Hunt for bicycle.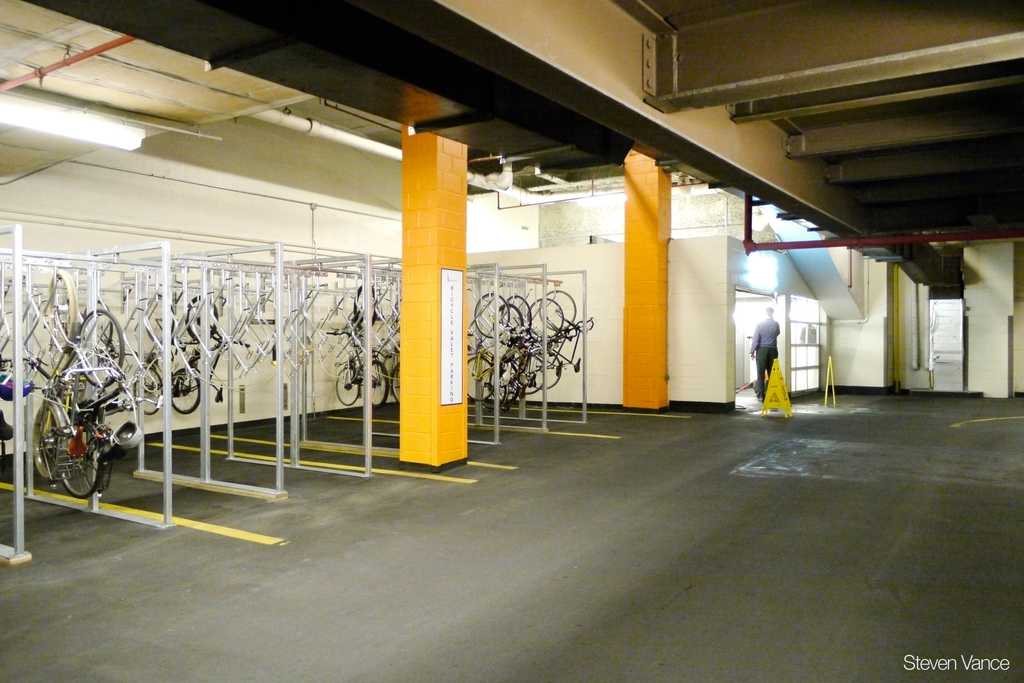
Hunted down at region(333, 307, 362, 407).
